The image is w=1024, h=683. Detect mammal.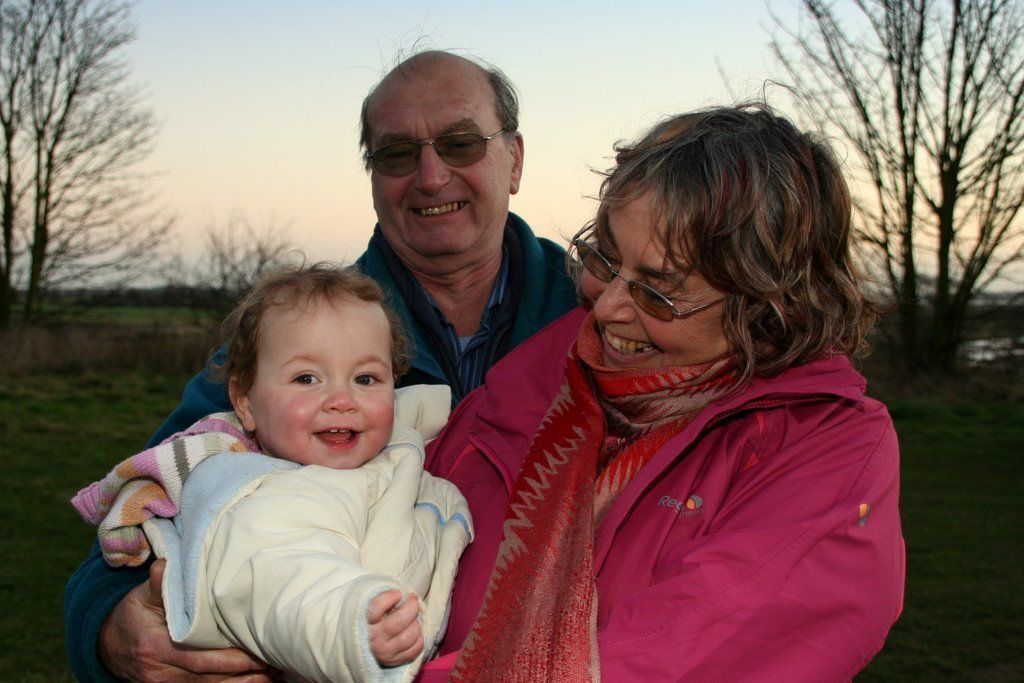
Detection: l=316, t=141, r=894, b=682.
